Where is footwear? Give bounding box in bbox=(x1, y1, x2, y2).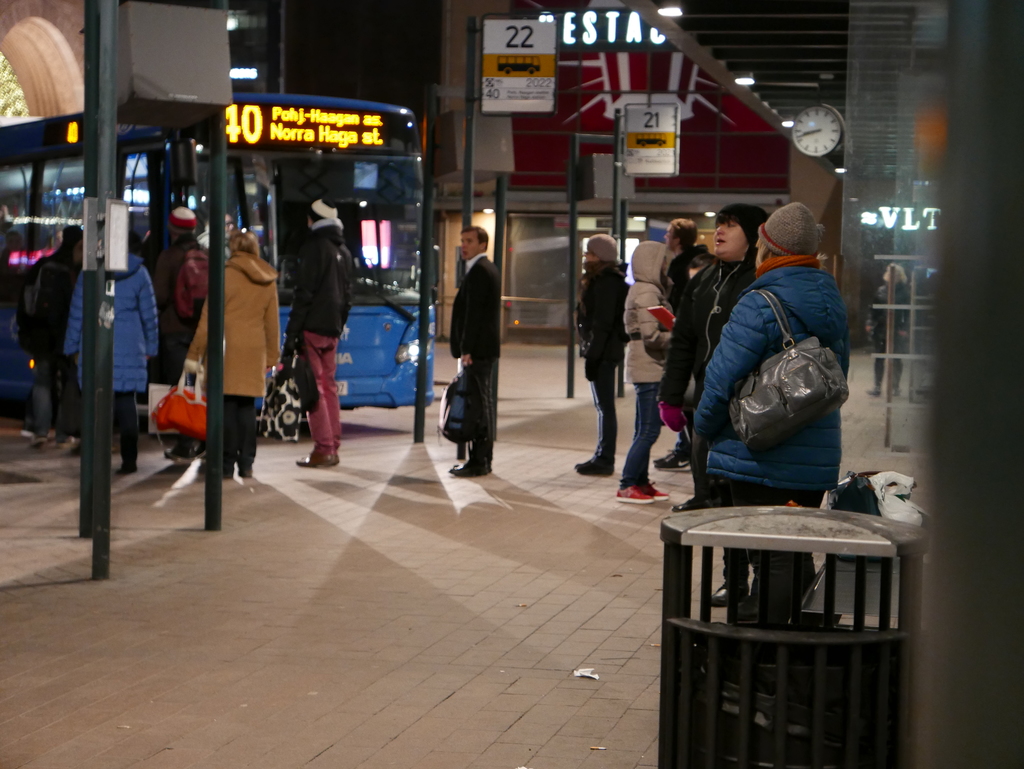
bbox=(296, 453, 335, 468).
